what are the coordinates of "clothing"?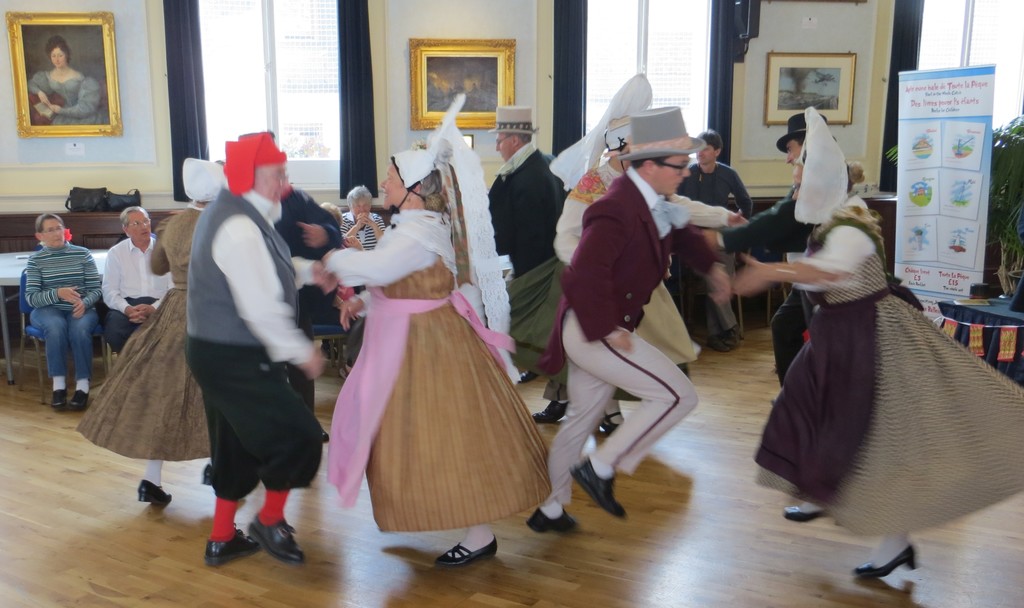
483/102/570/372.
